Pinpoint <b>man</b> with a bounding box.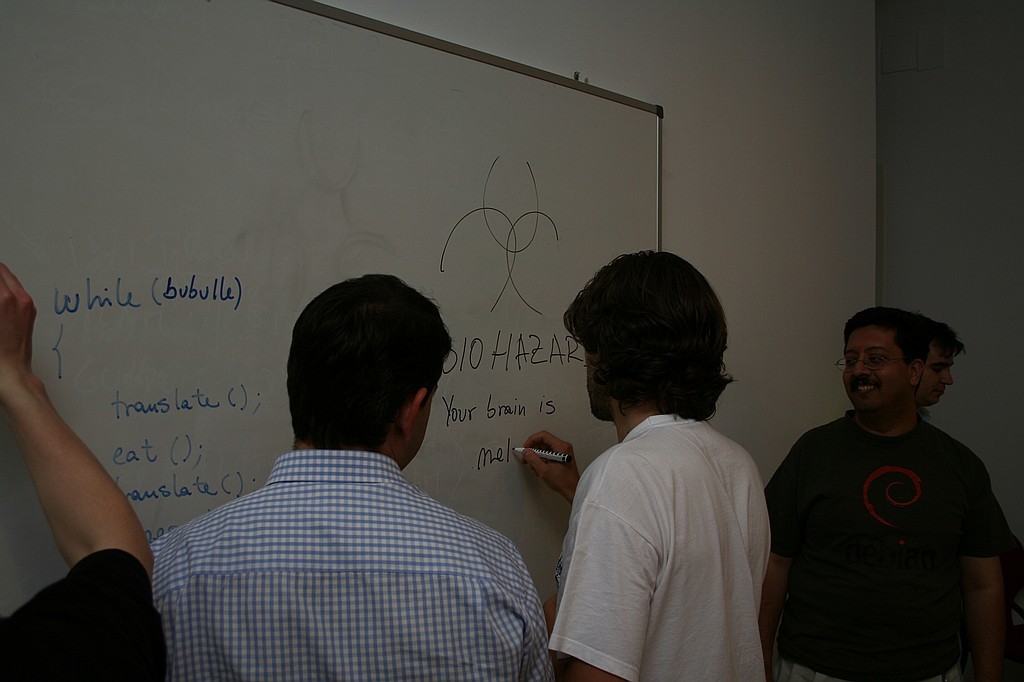
region(509, 241, 779, 681).
